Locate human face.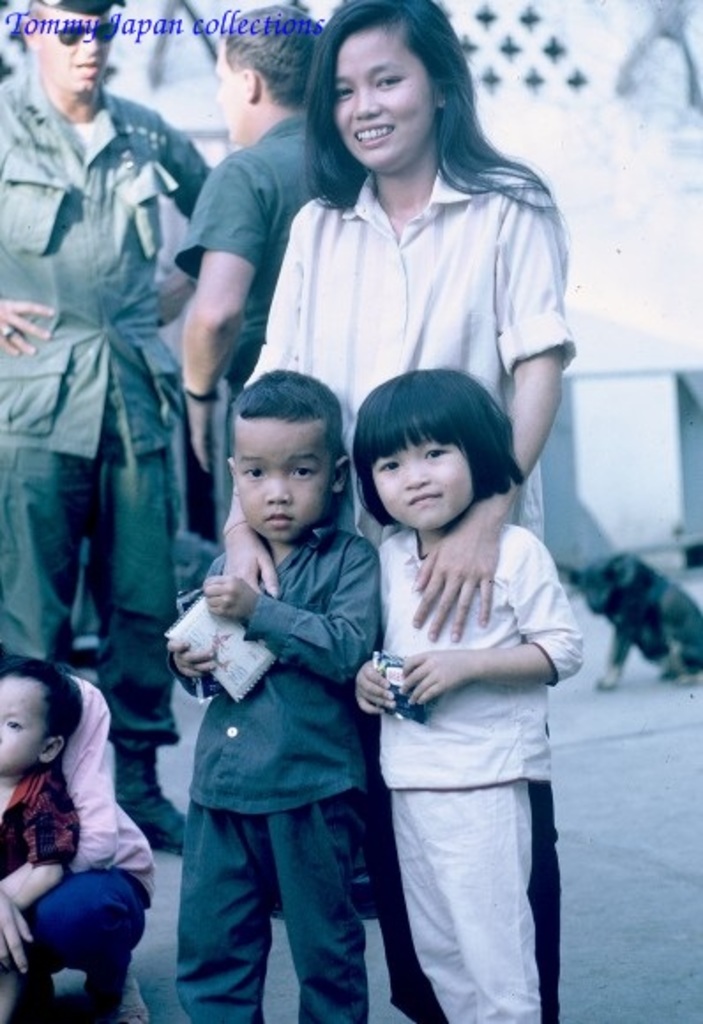
Bounding box: select_region(48, 14, 115, 94).
